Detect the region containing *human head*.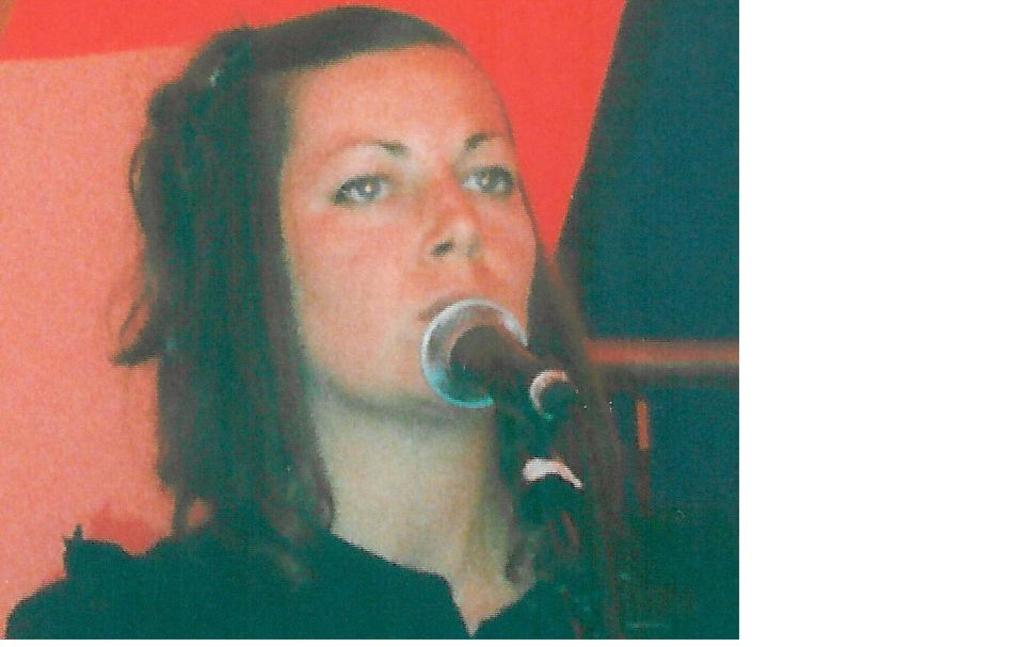
190,7,538,427.
